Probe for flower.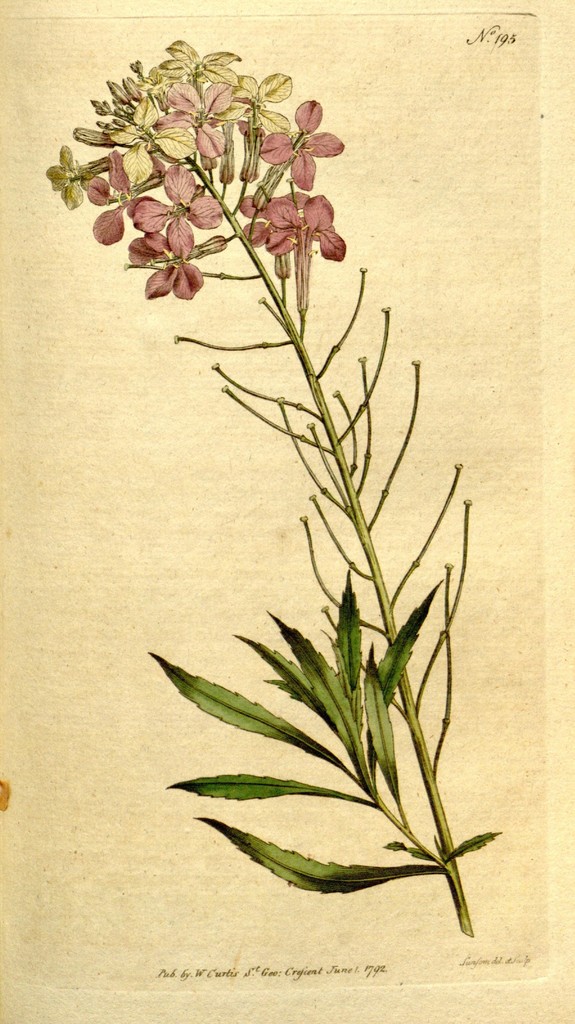
Probe result: bbox=(77, 78, 346, 302).
